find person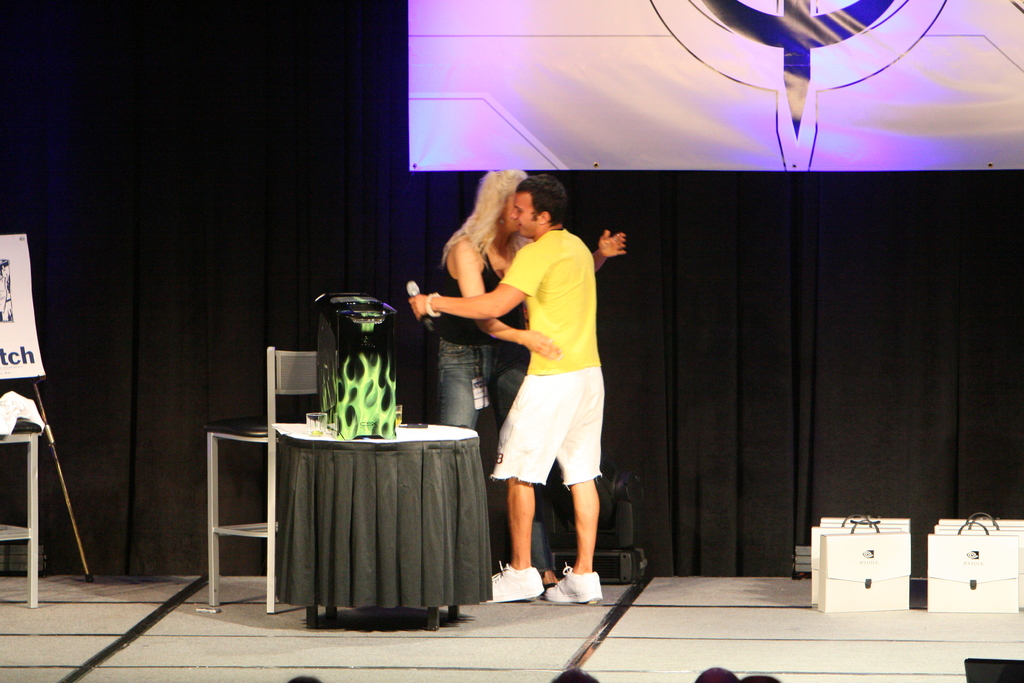
bbox(436, 168, 627, 581)
